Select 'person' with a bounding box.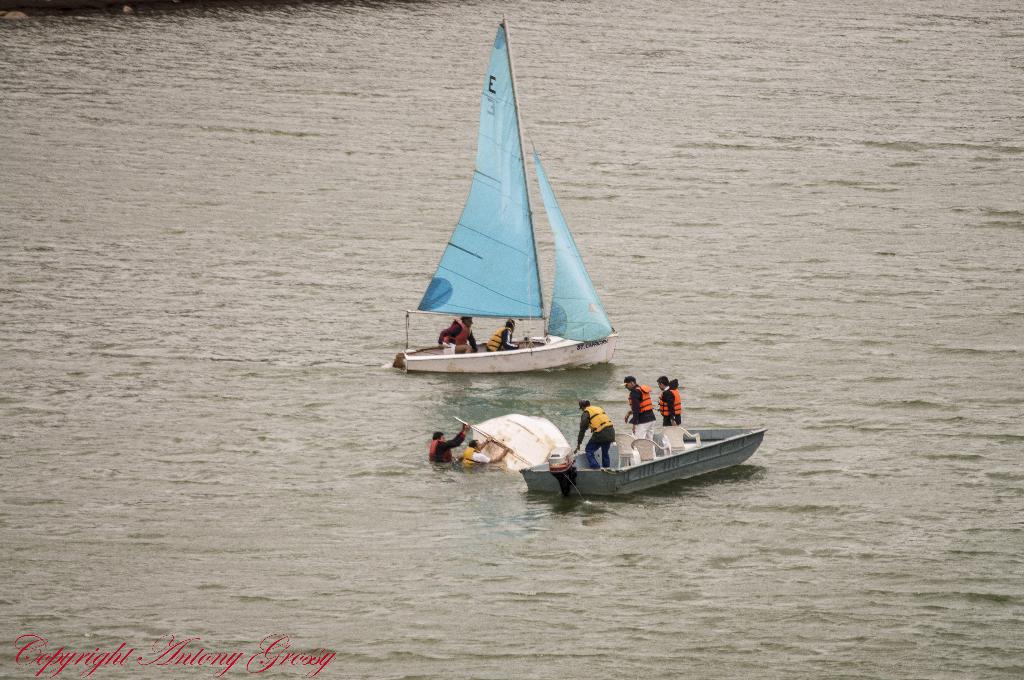
bbox(439, 316, 479, 356).
